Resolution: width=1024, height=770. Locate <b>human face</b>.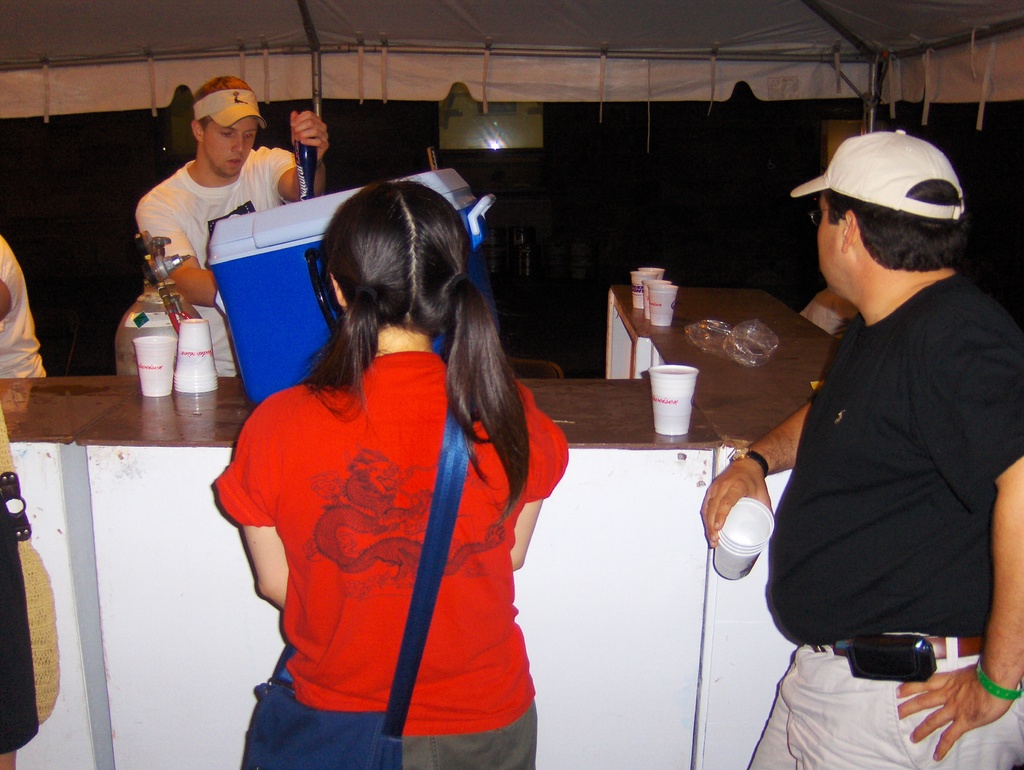
<box>200,120,255,179</box>.
